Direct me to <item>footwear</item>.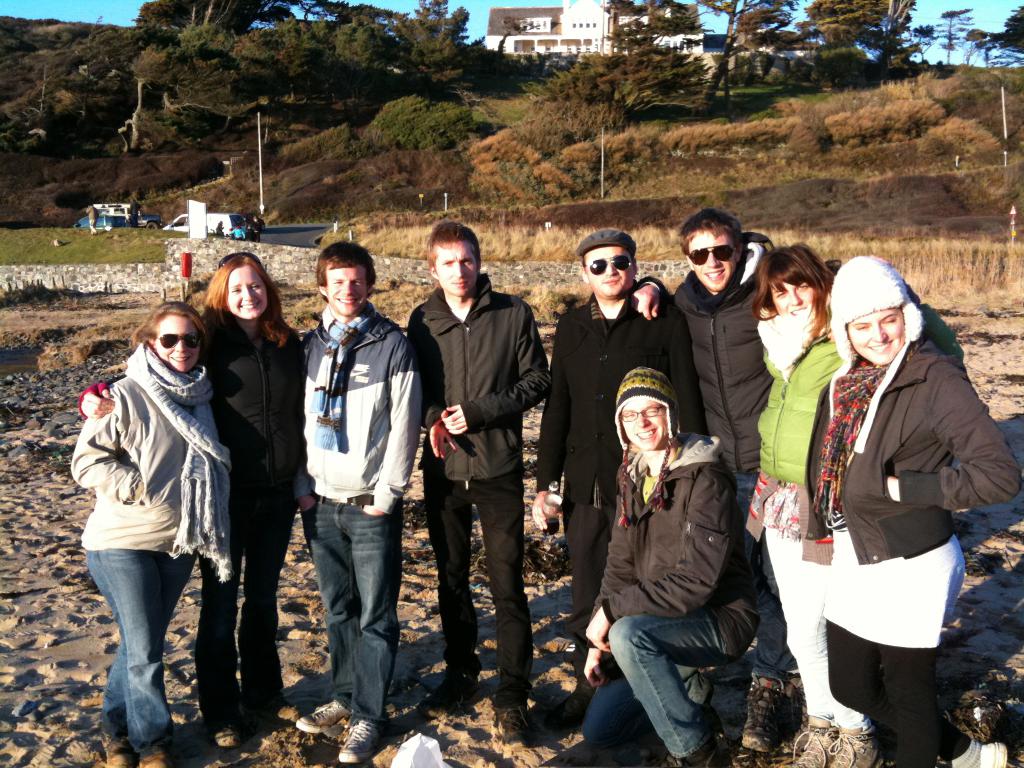
Direction: (left=271, top=699, right=302, bottom=723).
